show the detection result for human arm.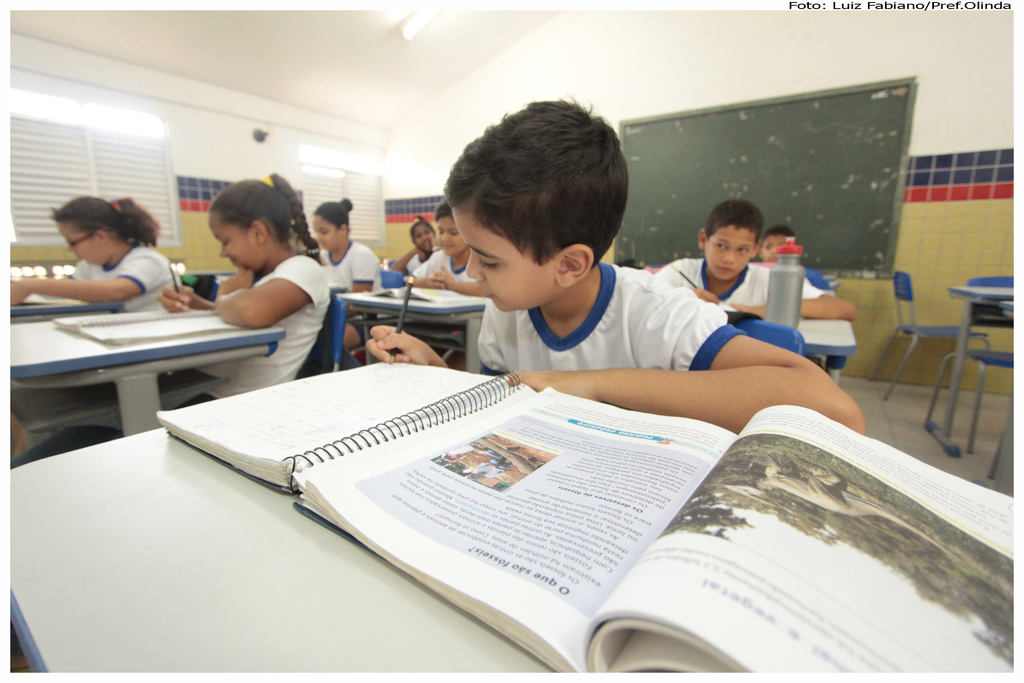
Rect(516, 304, 868, 437).
